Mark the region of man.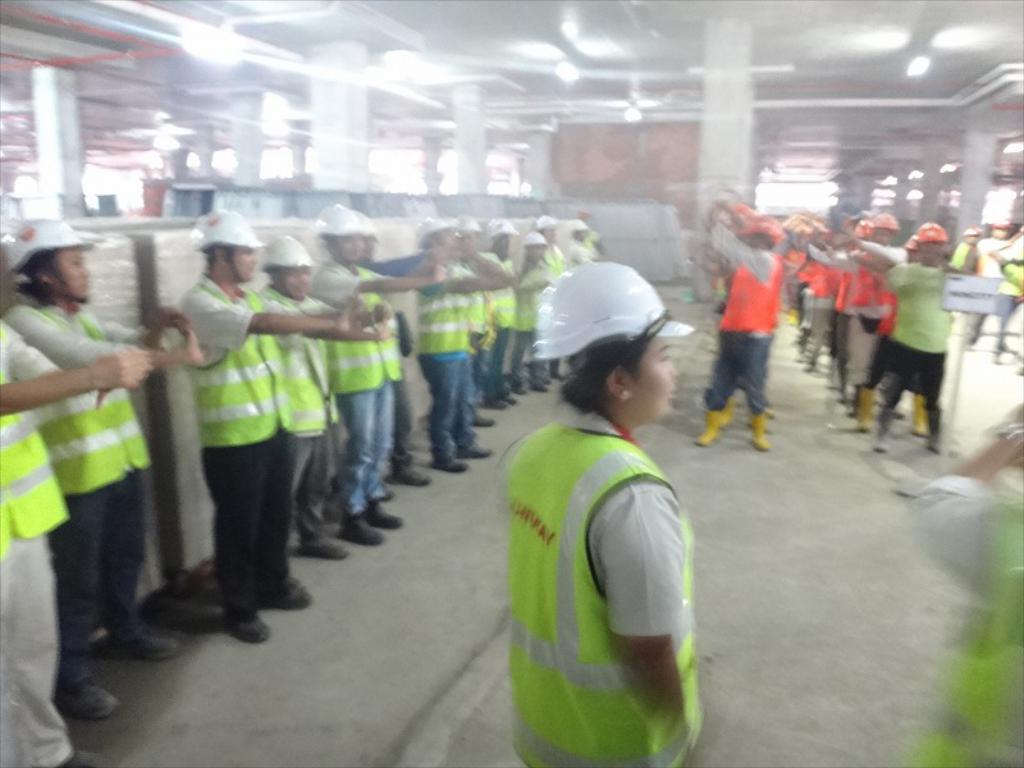
Region: bbox(882, 214, 961, 451).
